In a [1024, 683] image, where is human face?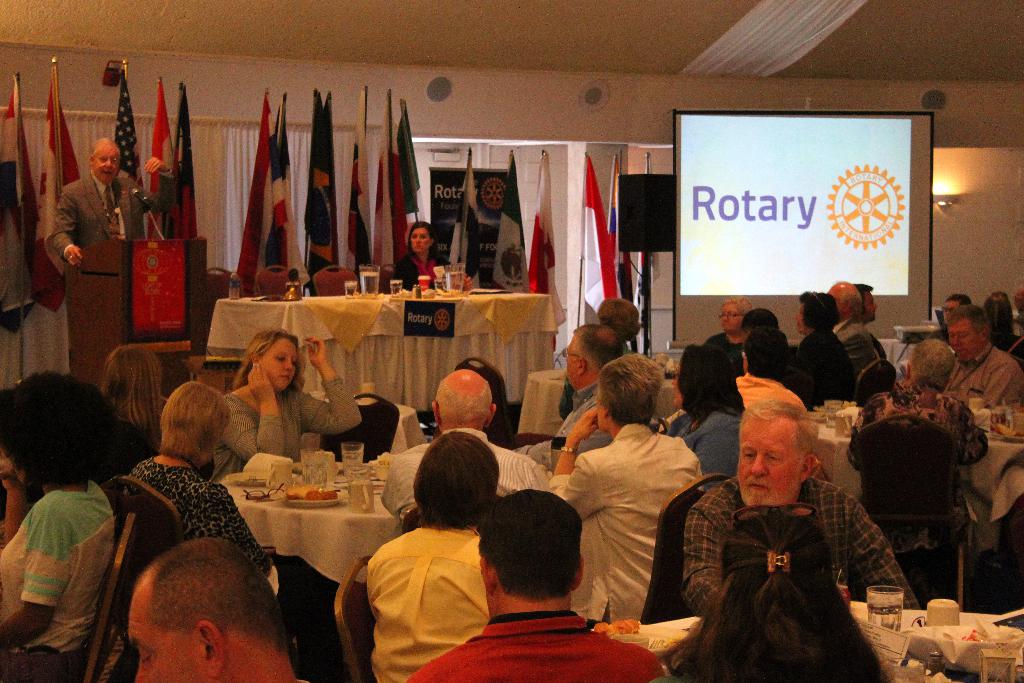
413, 224, 426, 247.
